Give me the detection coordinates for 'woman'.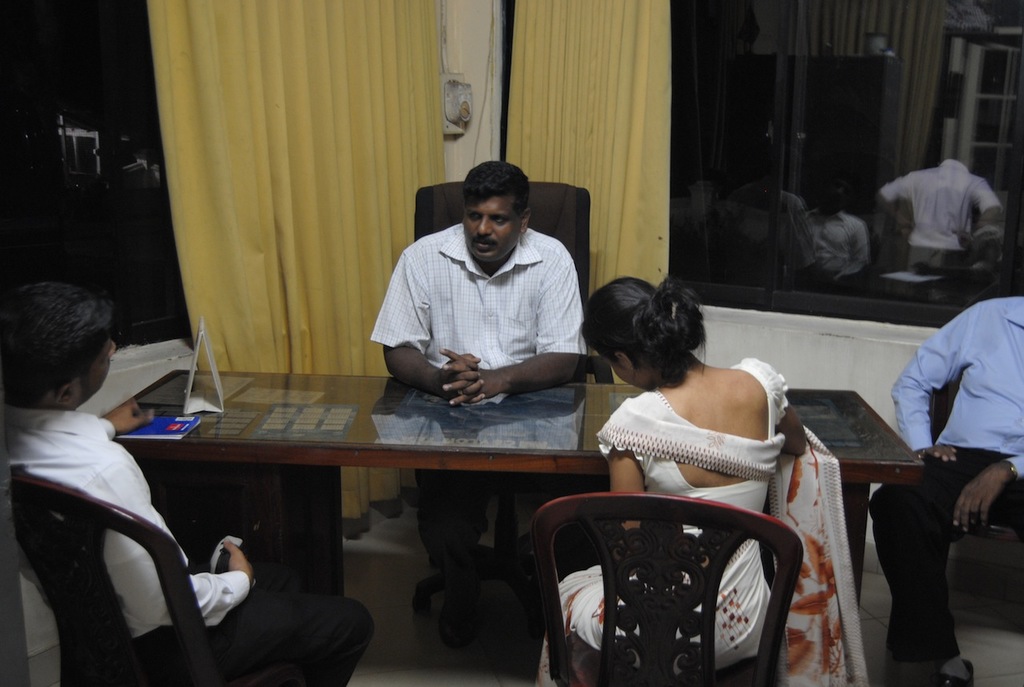
BBox(562, 266, 826, 597).
